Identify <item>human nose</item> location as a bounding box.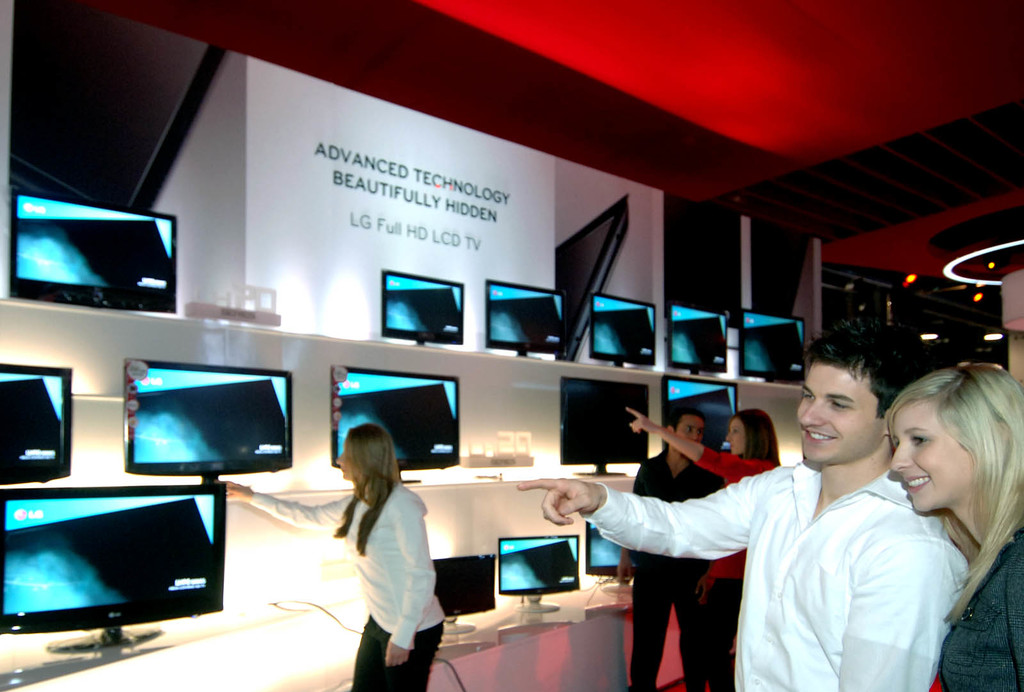
[800,397,825,425].
